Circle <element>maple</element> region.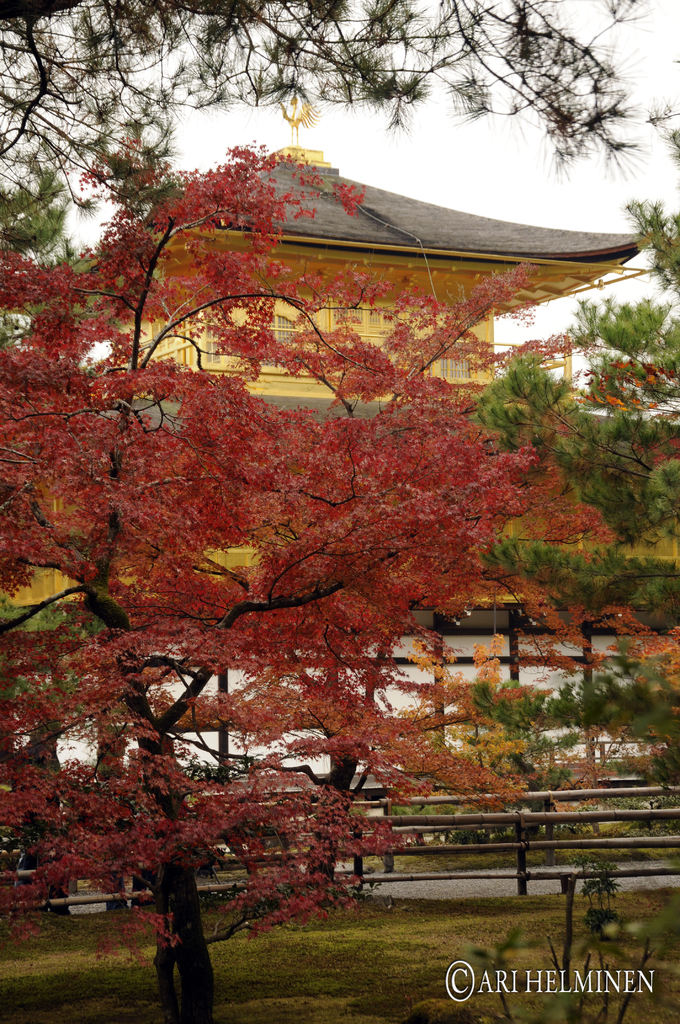
Region: l=0, t=132, r=669, b=1023.
